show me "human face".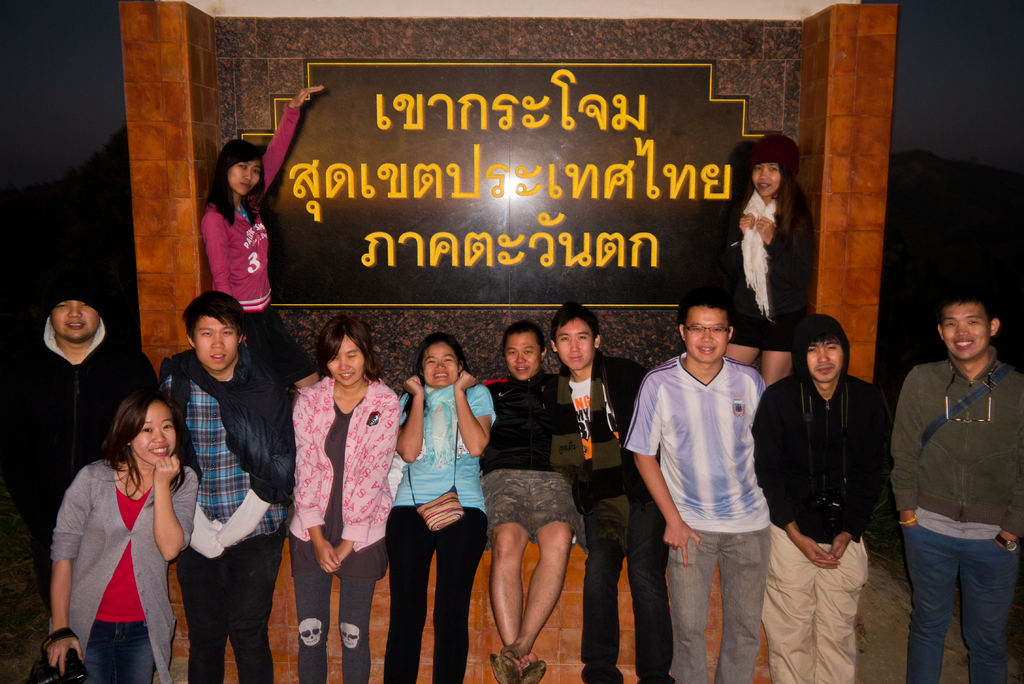
"human face" is here: left=228, top=161, right=261, bottom=192.
